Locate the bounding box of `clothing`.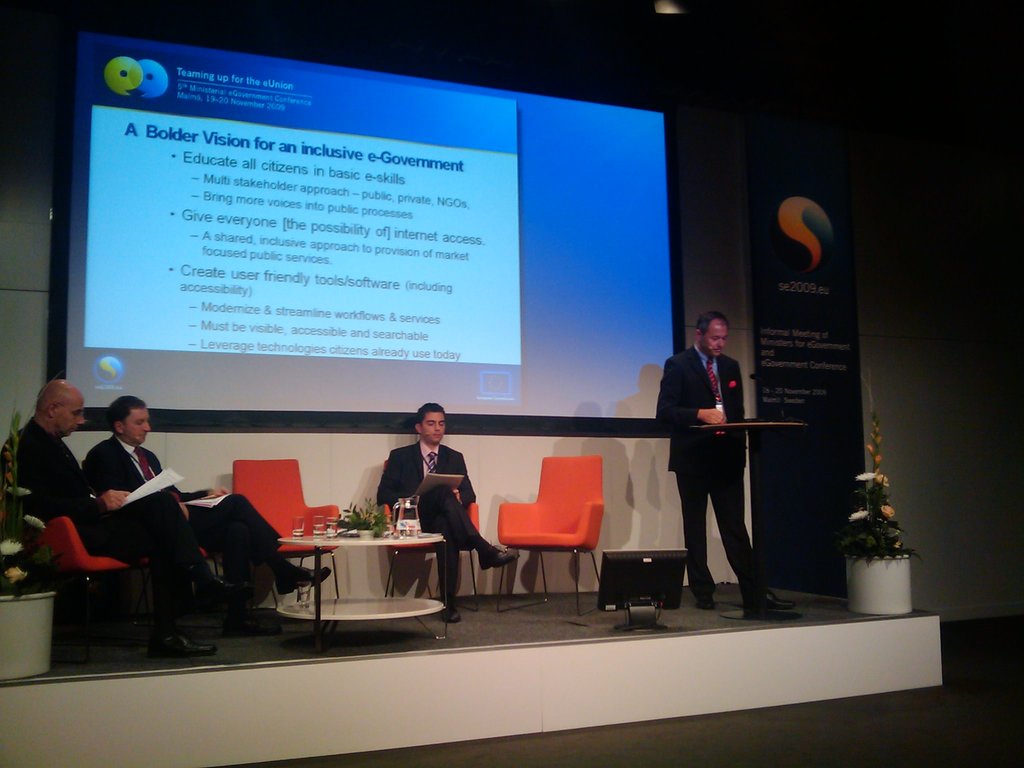
Bounding box: 369,429,488,614.
